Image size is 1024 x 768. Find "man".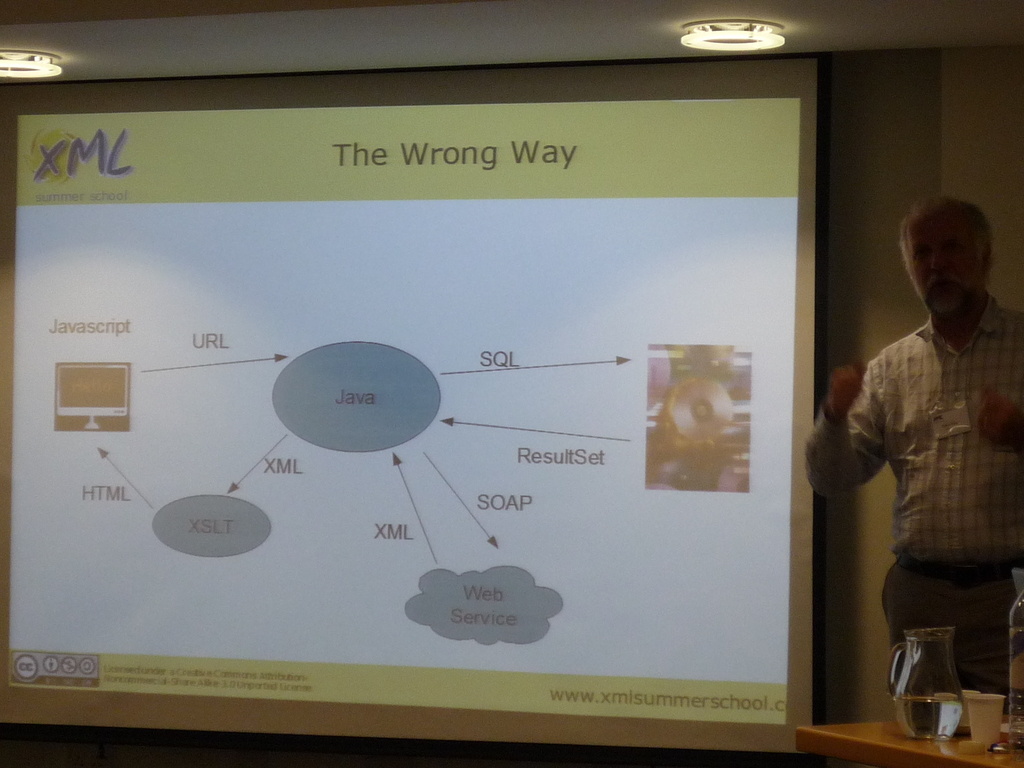
<box>833,169,1020,748</box>.
